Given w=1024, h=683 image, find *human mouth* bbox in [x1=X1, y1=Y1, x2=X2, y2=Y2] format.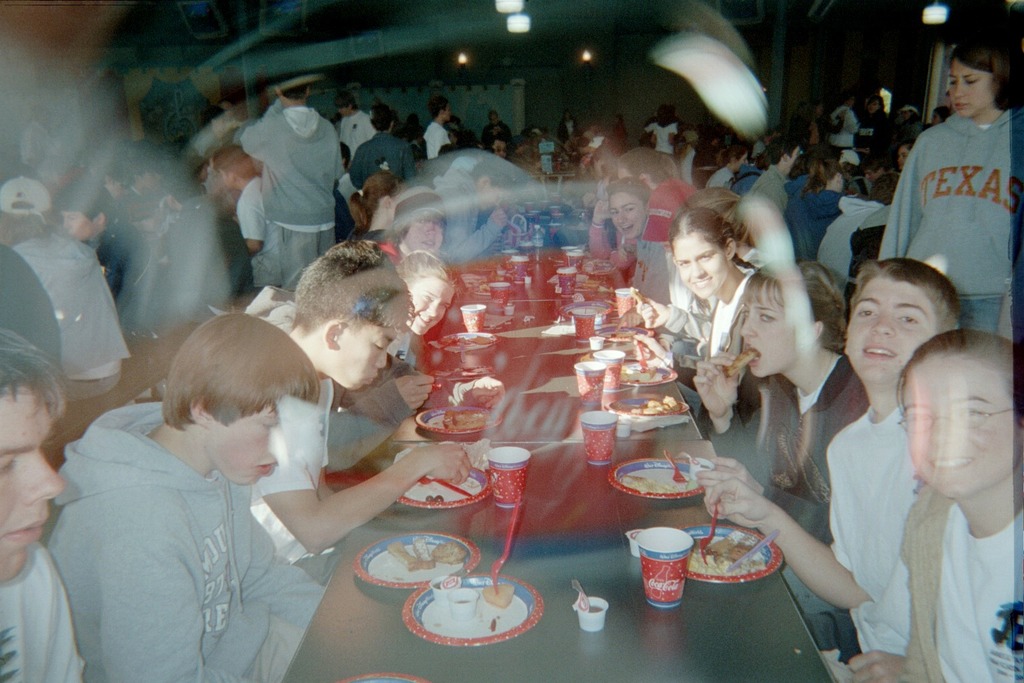
[x1=956, y1=102, x2=968, y2=111].
